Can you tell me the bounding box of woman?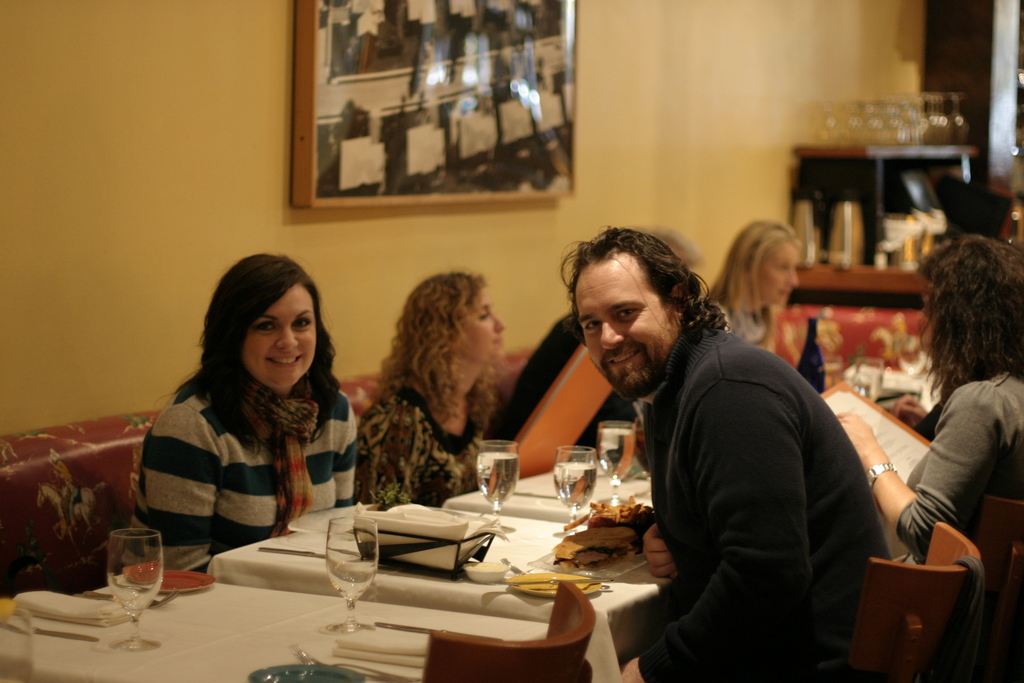
<box>829,227,1023,580</box>.
